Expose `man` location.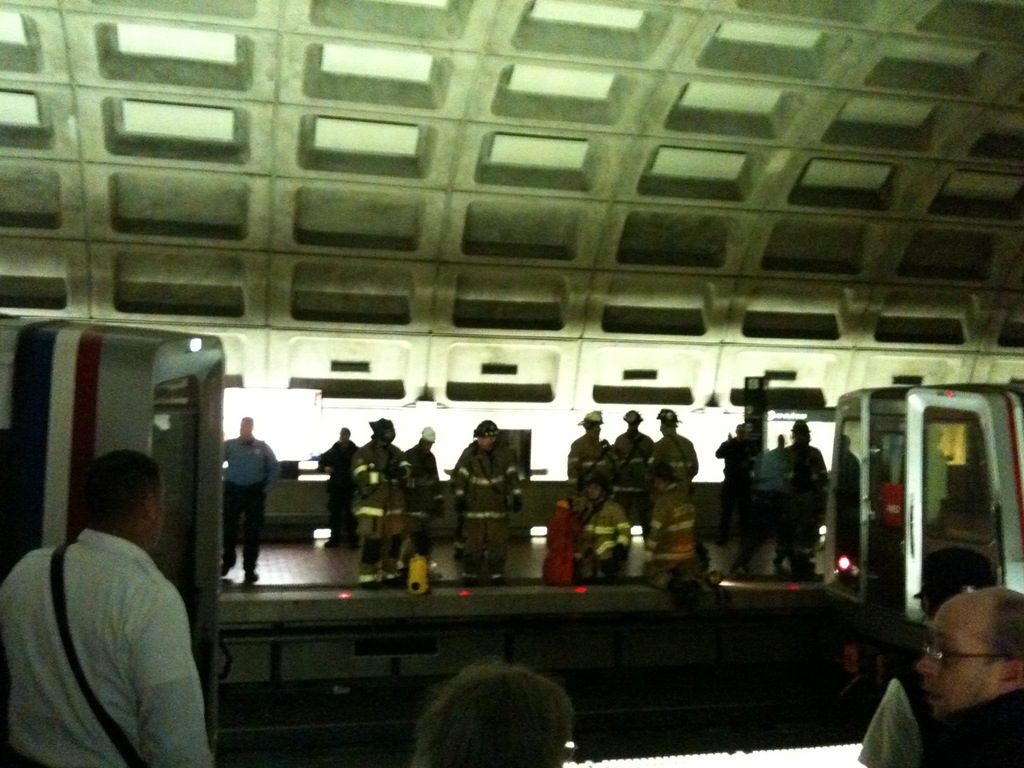
Exposed at <box>768,418,834,564</box>.
